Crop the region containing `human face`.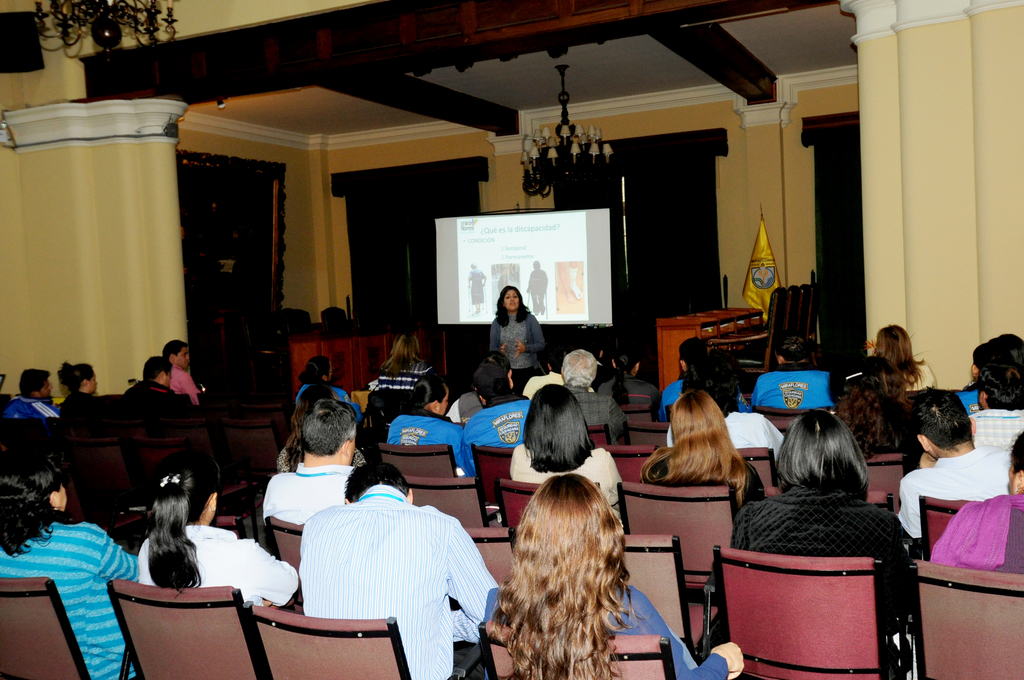
Crop region: (503, 289, 518, 308).
